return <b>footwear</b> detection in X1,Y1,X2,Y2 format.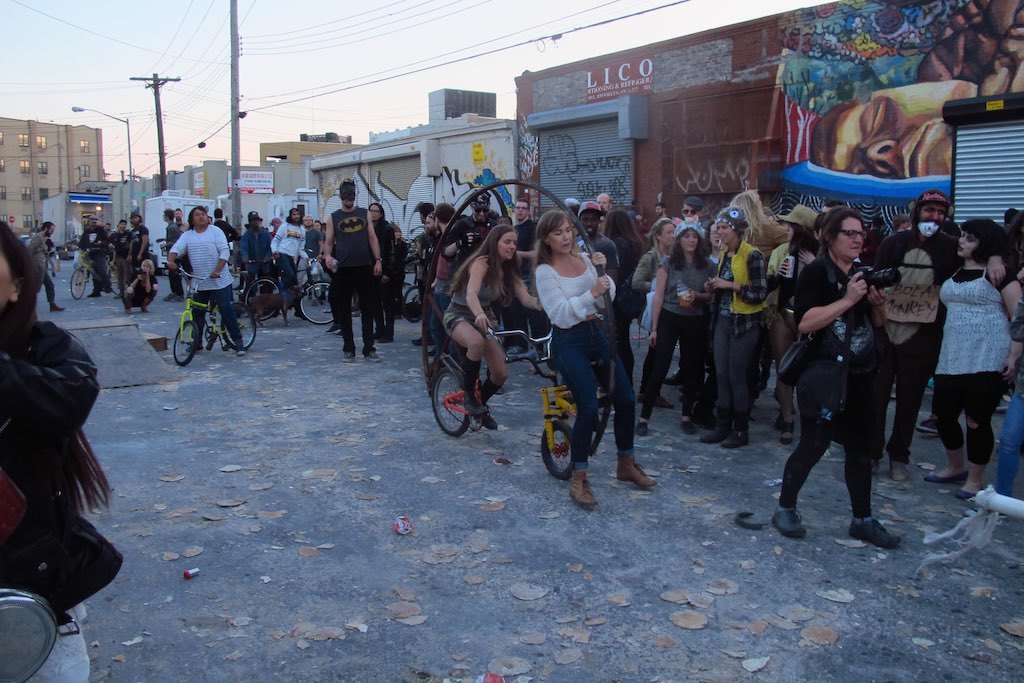
339,345,354,362.
